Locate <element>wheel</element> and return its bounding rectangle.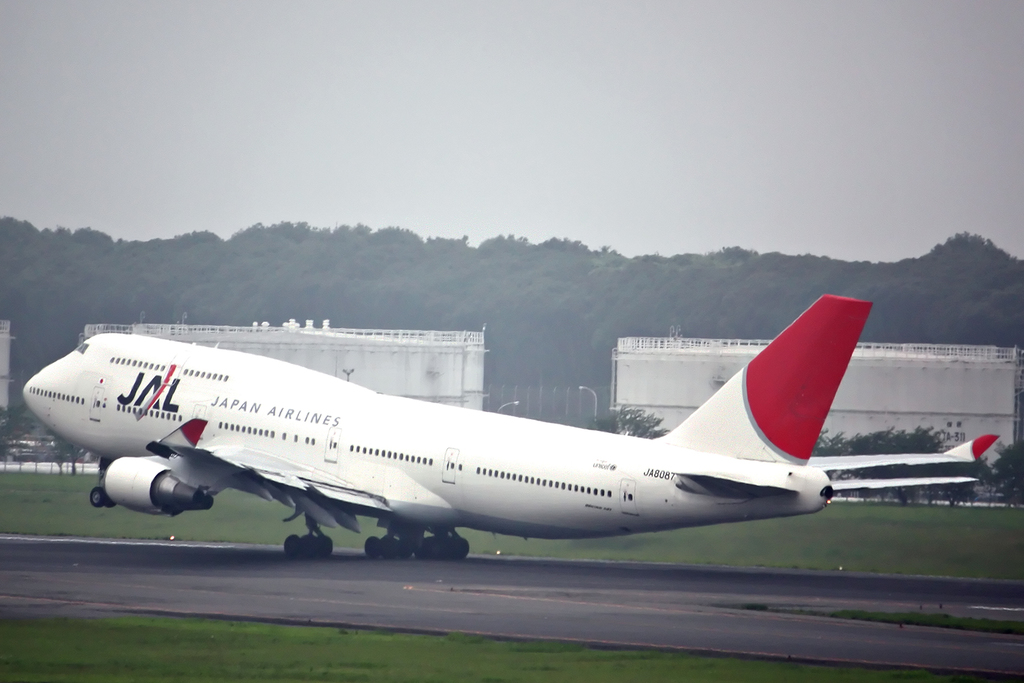
283/531/296/561.
